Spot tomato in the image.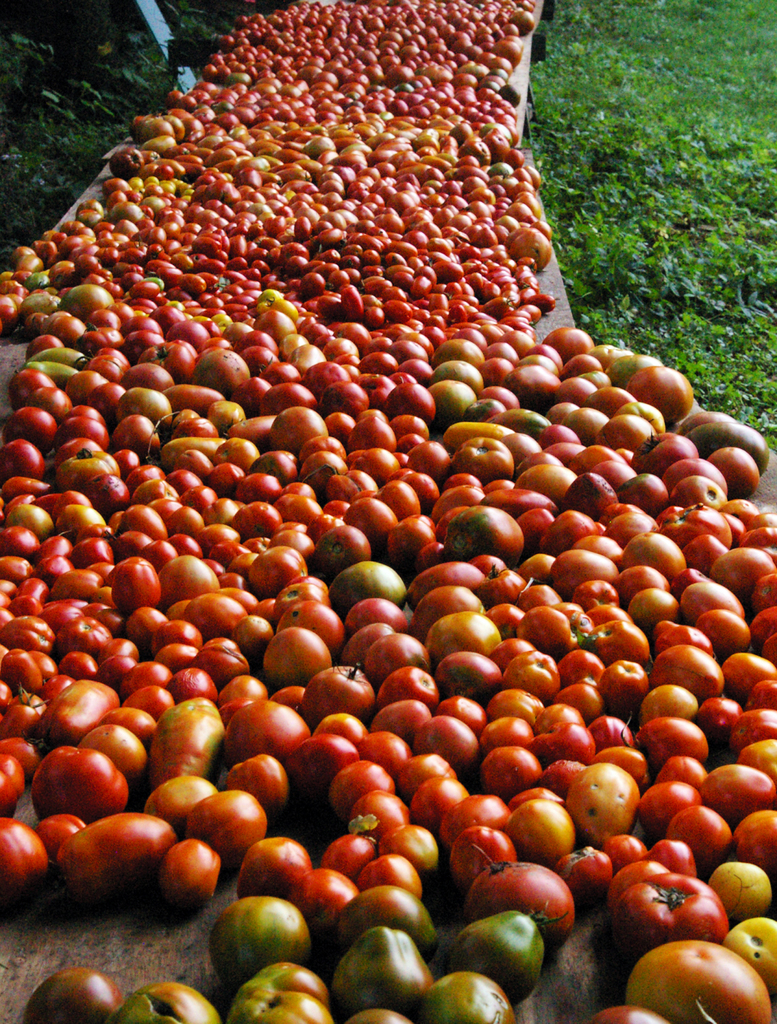
tomato found at <bbox>31, 735, 119, 824</bbox>.
